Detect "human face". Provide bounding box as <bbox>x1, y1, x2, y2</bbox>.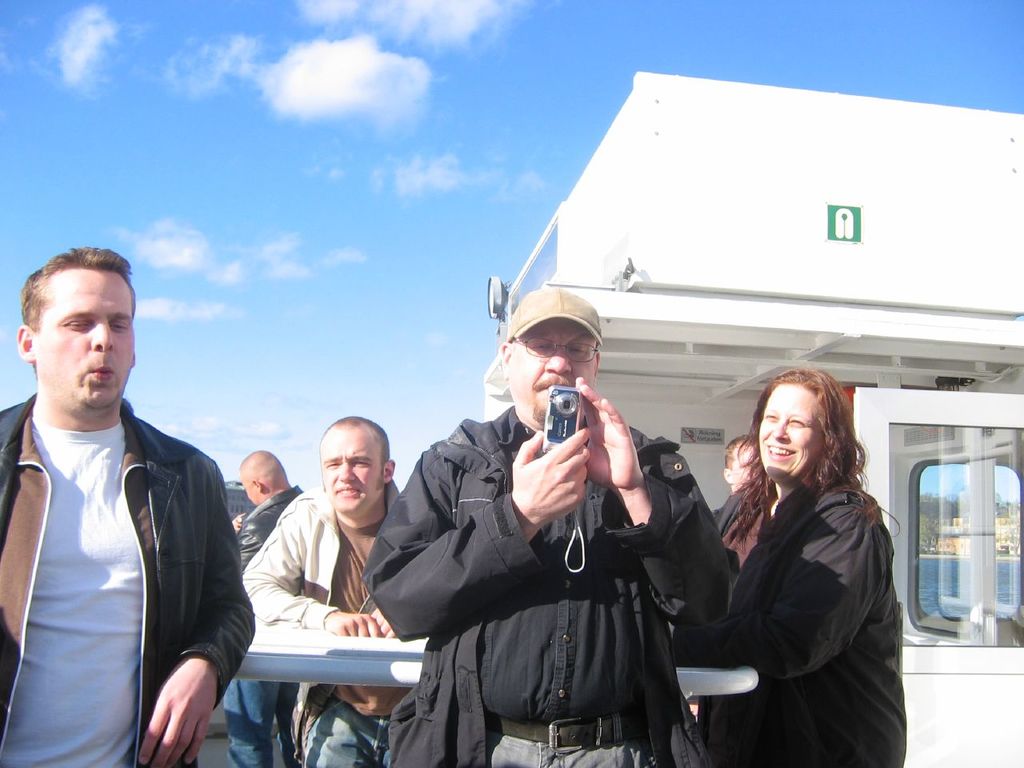
<bbox>510, 318, 594, 428</bbox>.
